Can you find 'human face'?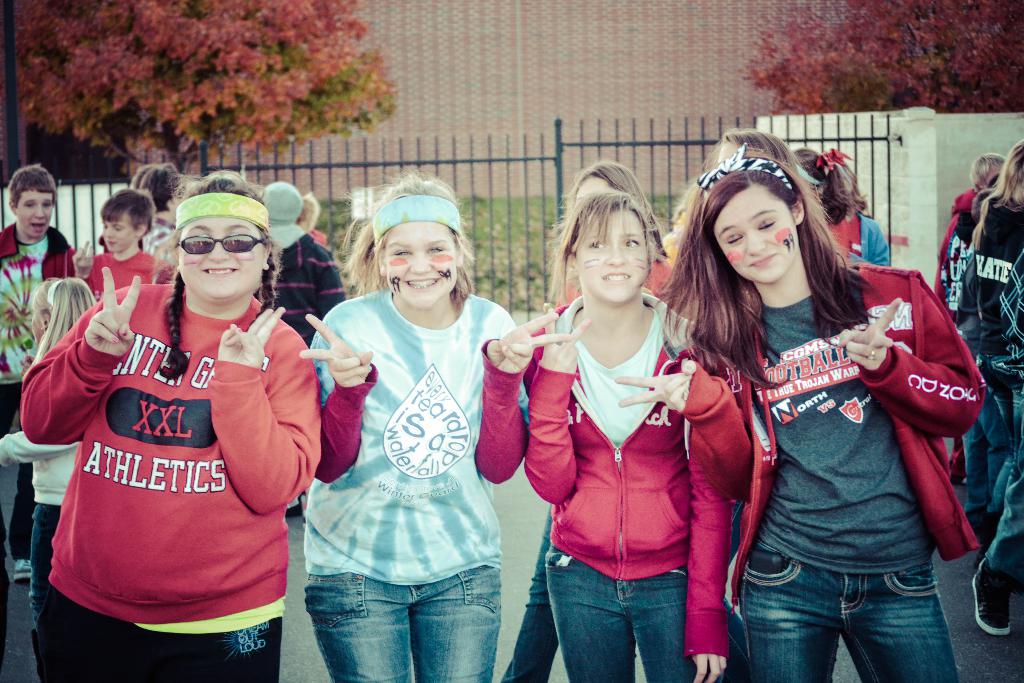
Yes, bounding box: BBox(573, 213, 650, 297).
